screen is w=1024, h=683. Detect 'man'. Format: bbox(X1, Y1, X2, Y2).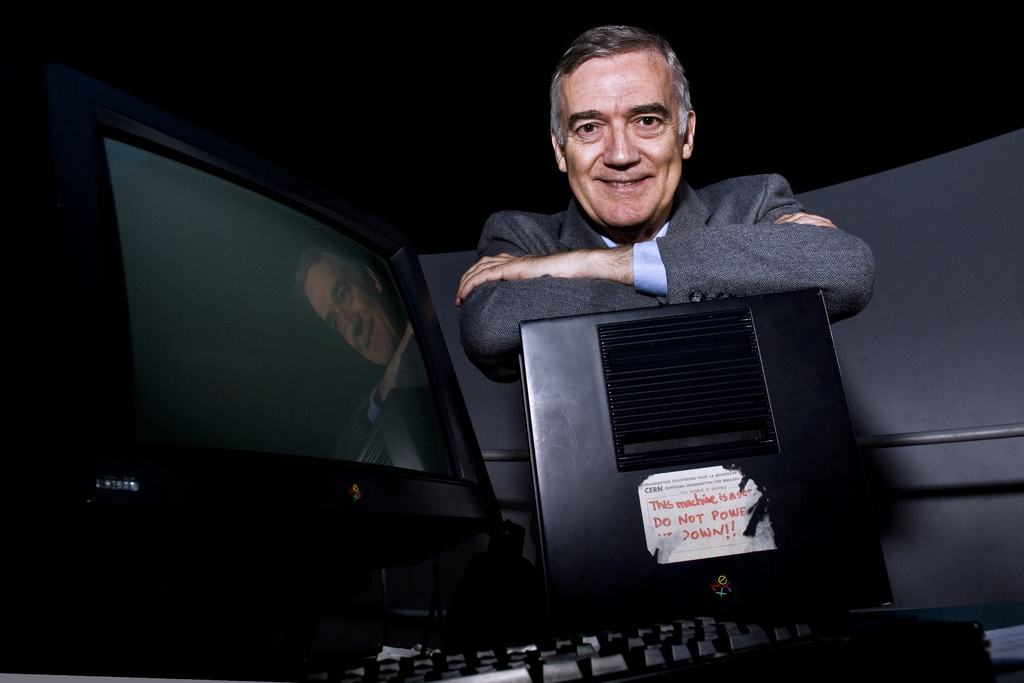
bbox(419, 91, 880, 650).
